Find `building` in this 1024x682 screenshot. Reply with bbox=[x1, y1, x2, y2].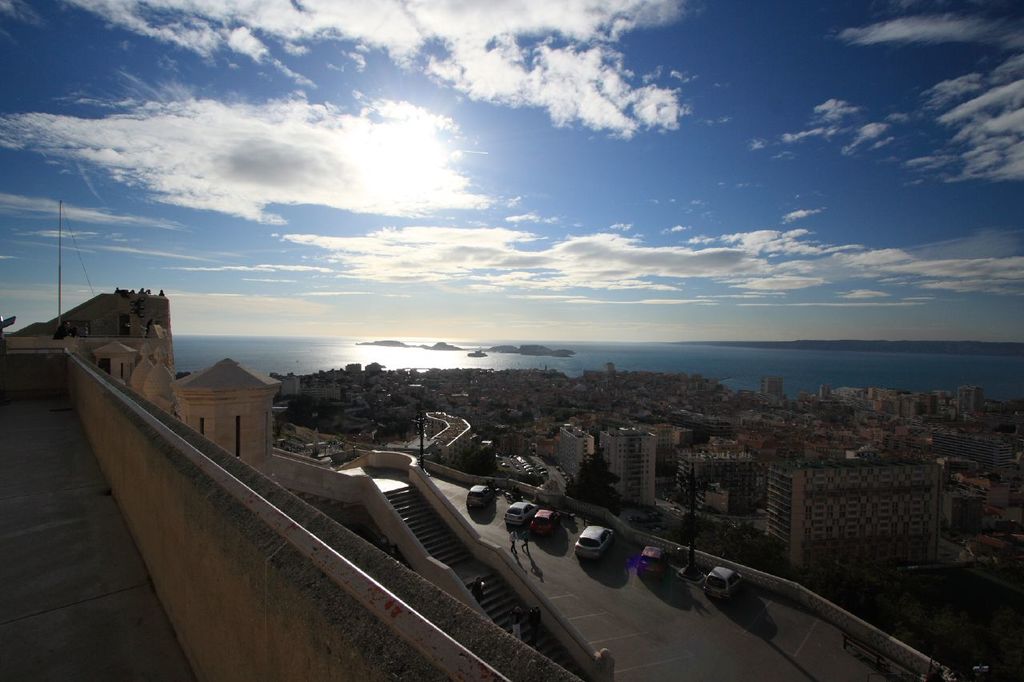
bbox=[934, 429, 1016, 465].
